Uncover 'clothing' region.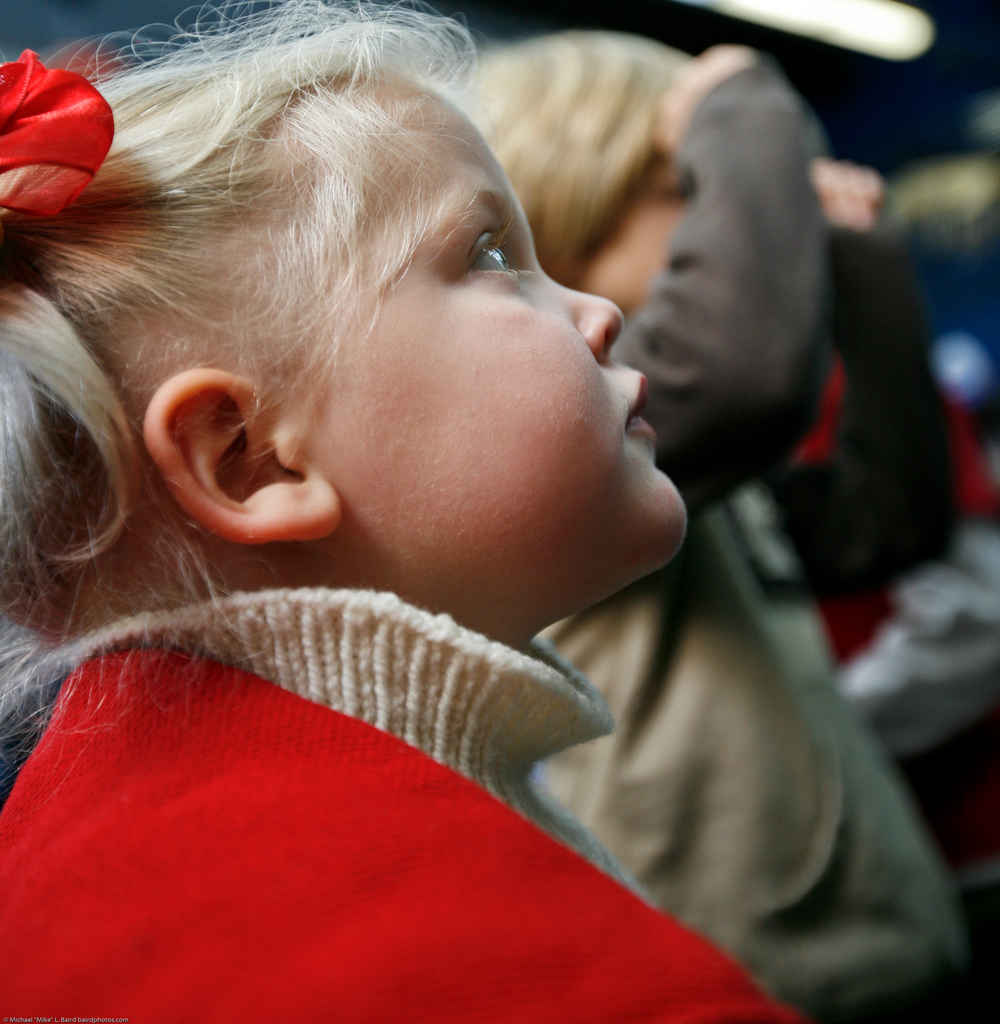
Uncovered: 0,591,801,1023.
